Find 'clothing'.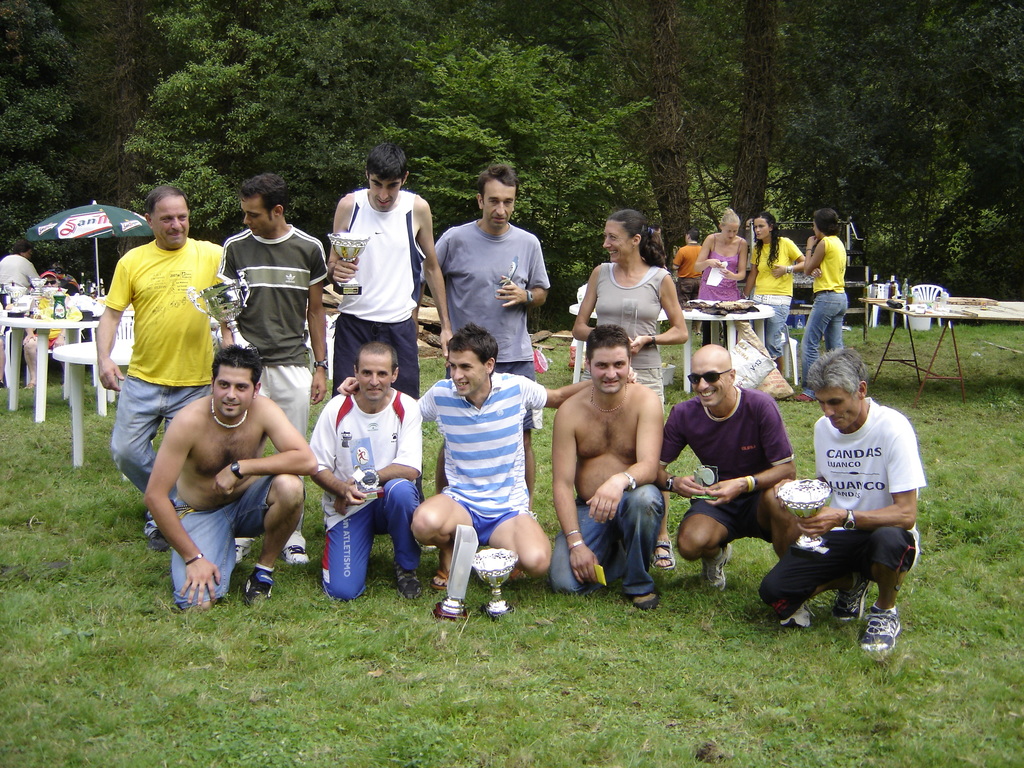
bbox=[776, 387, 925, 616].
